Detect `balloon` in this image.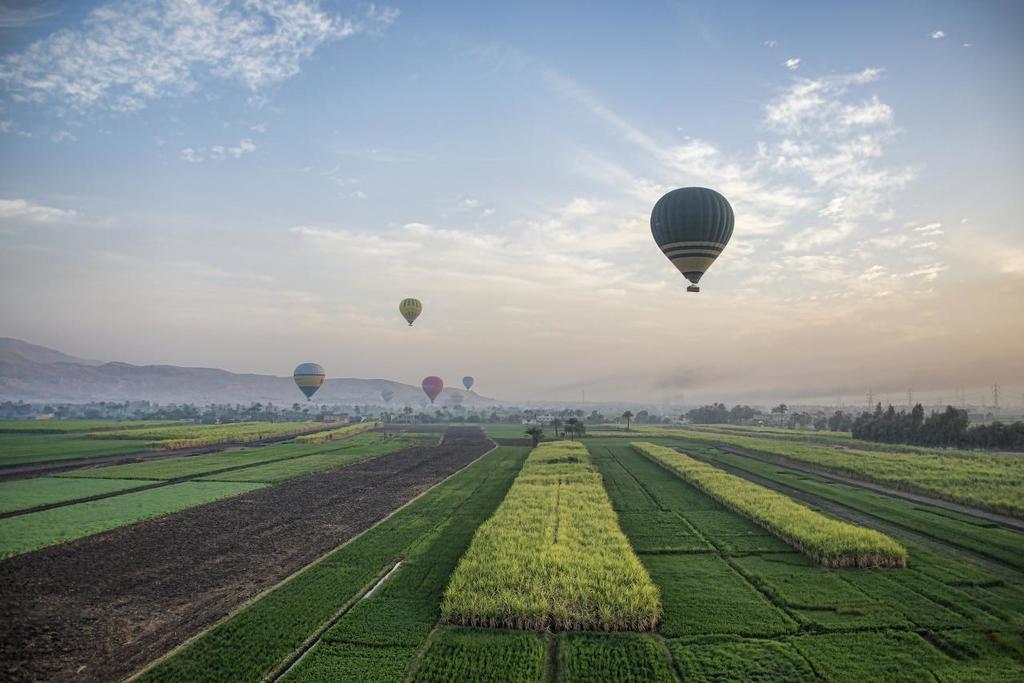
Detection: select_region(422, 378, 442, 402).
